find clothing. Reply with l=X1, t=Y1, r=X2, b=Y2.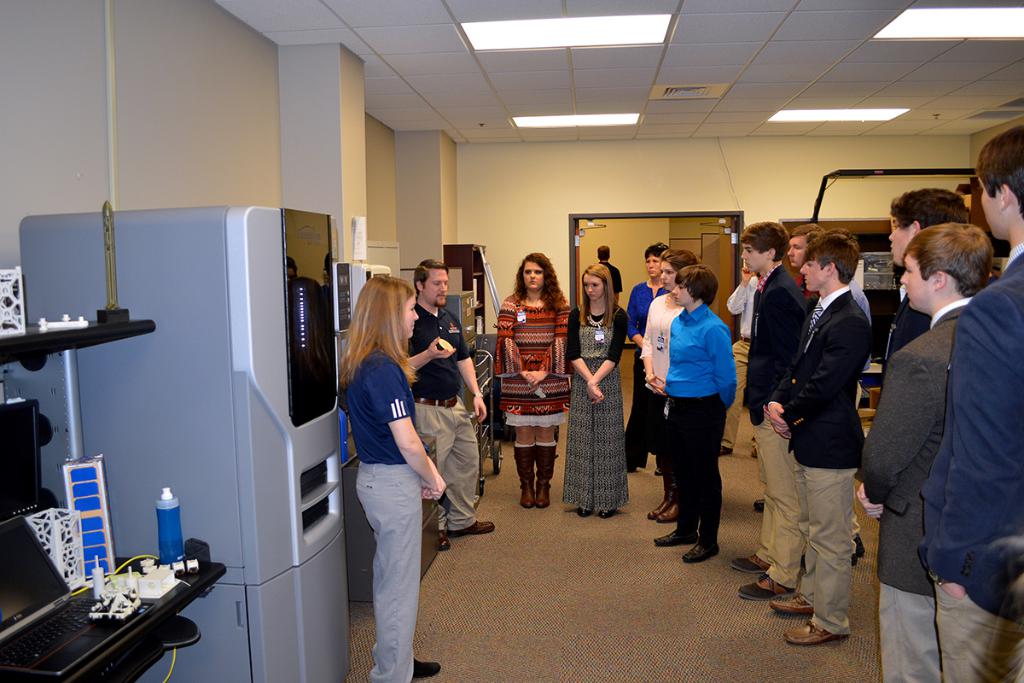
l=874, t=576, r=941, b=682.
